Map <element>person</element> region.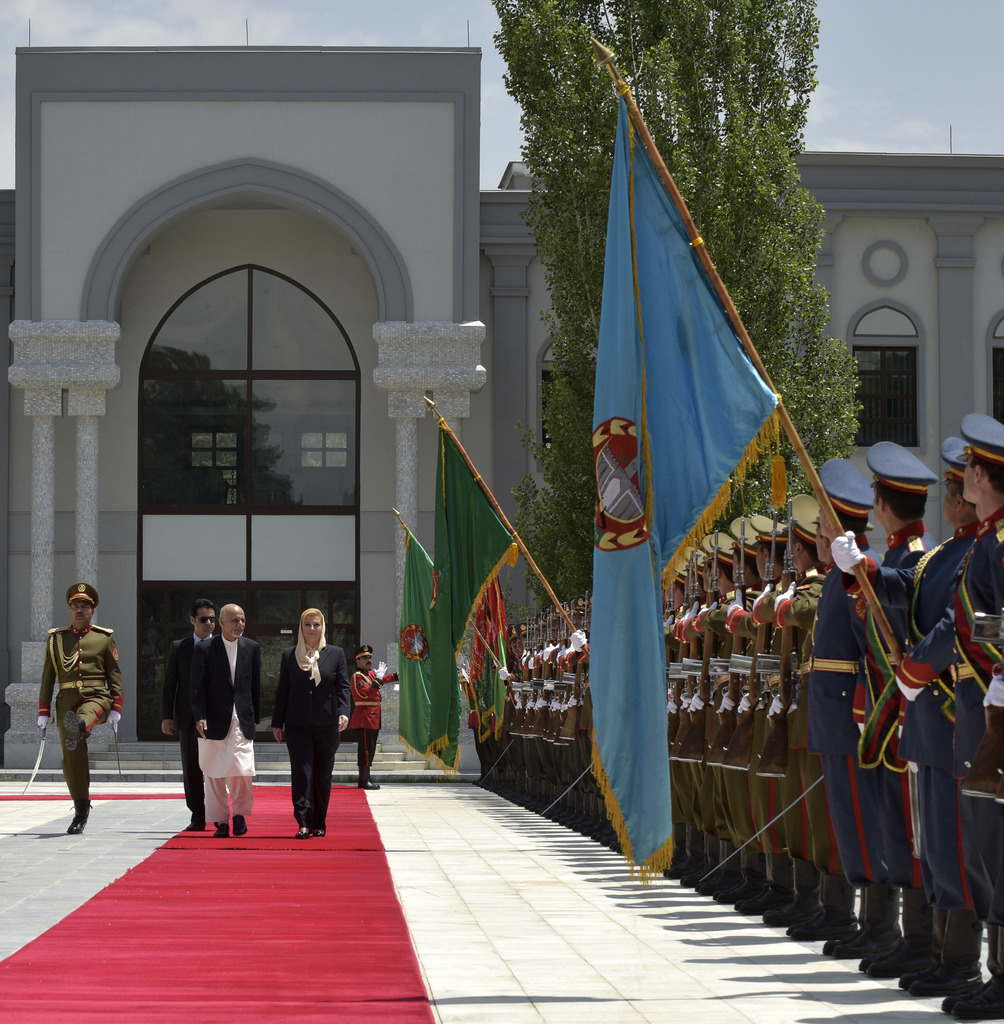
Mapped to pyautogui.locateOnScreen(154, 600, 226, 836).
